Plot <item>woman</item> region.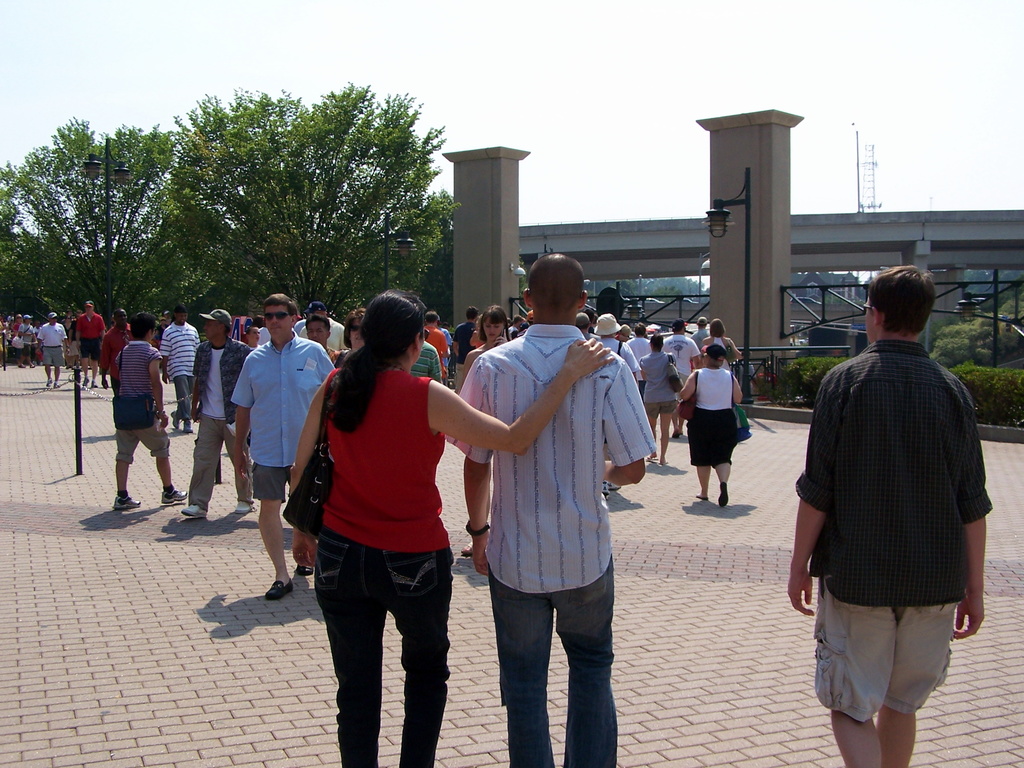
Plotted at bbox=[678, 344, 744, 505].
